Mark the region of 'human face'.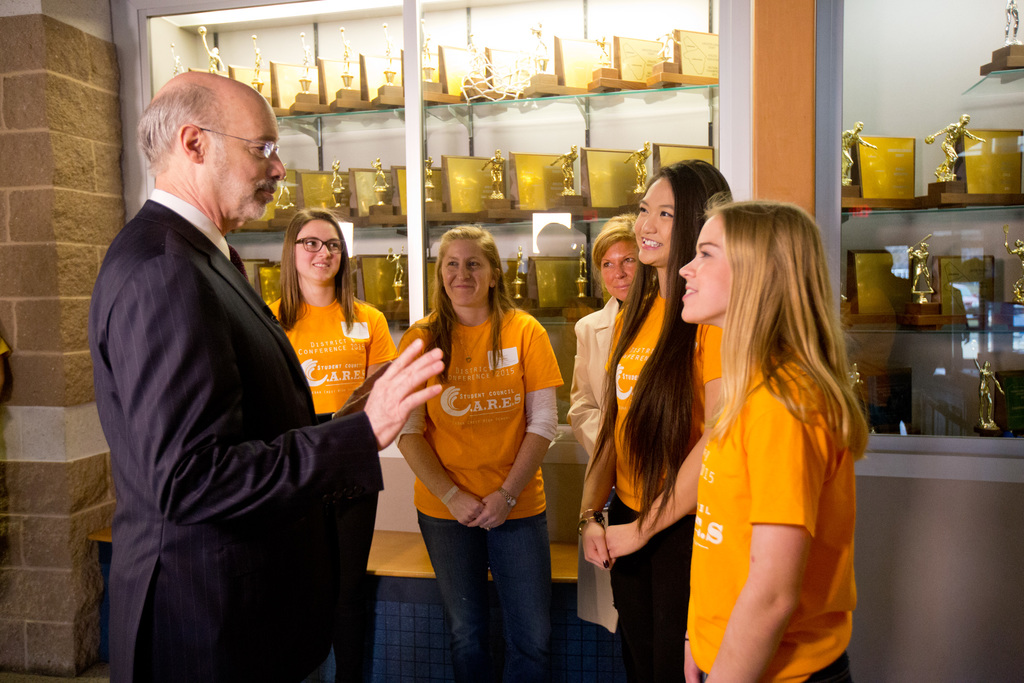
Region: 299,221,342,277.
